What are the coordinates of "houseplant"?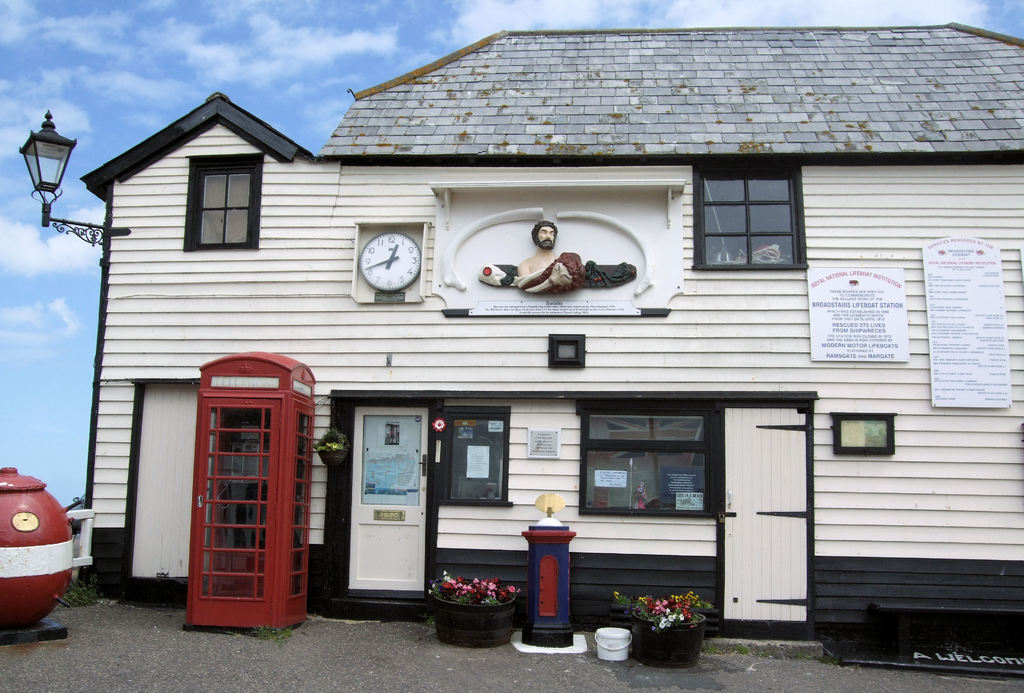
[424, 570, 532, 644].
